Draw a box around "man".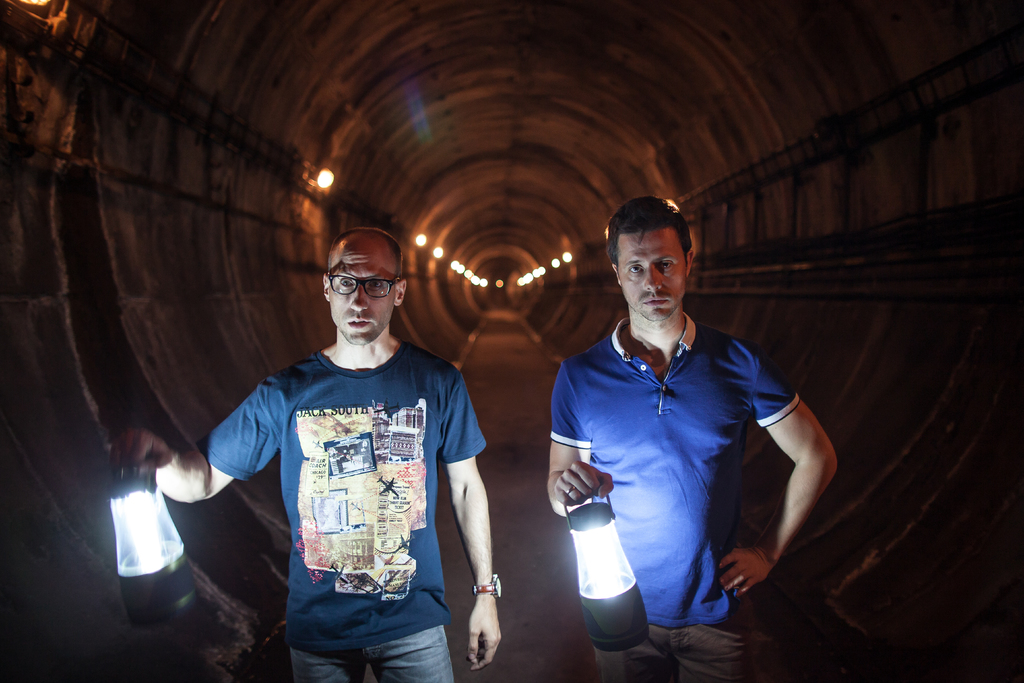
107/226/503/682.
